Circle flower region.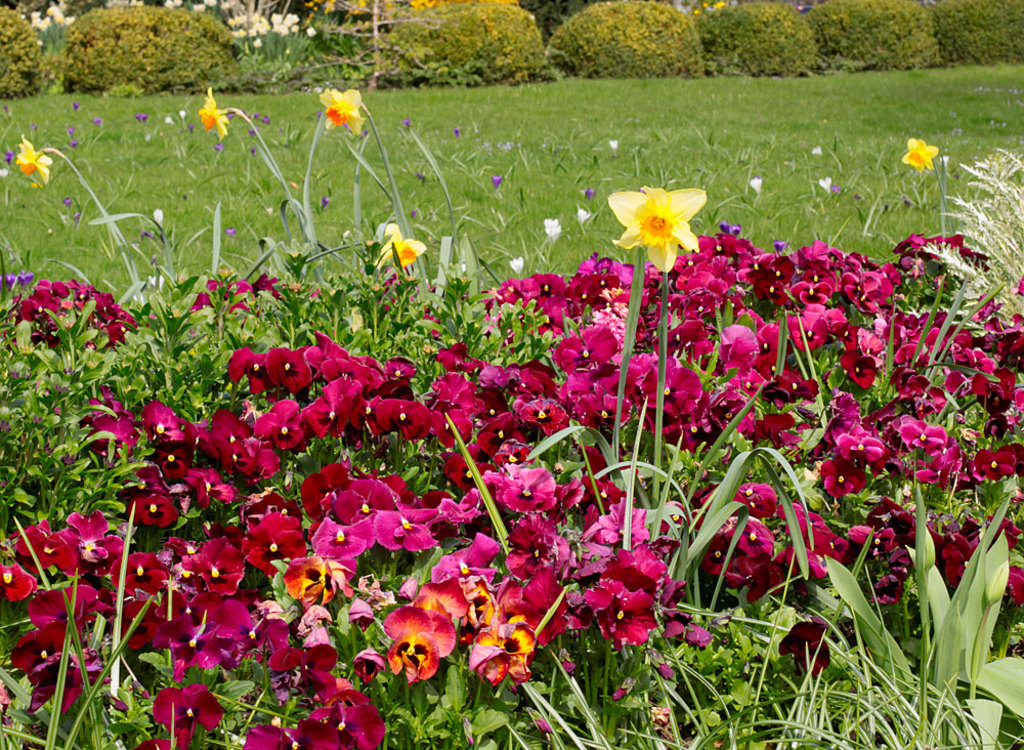
Region: l=816, t=174, r=829, b=192.
